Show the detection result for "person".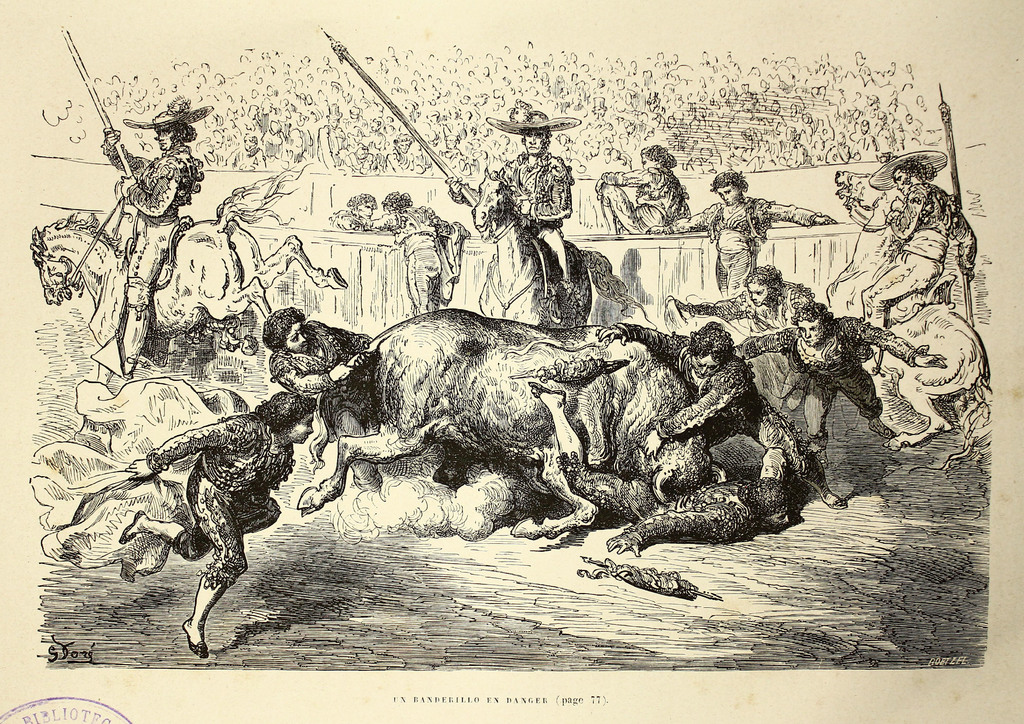
[600,318,780,498].
